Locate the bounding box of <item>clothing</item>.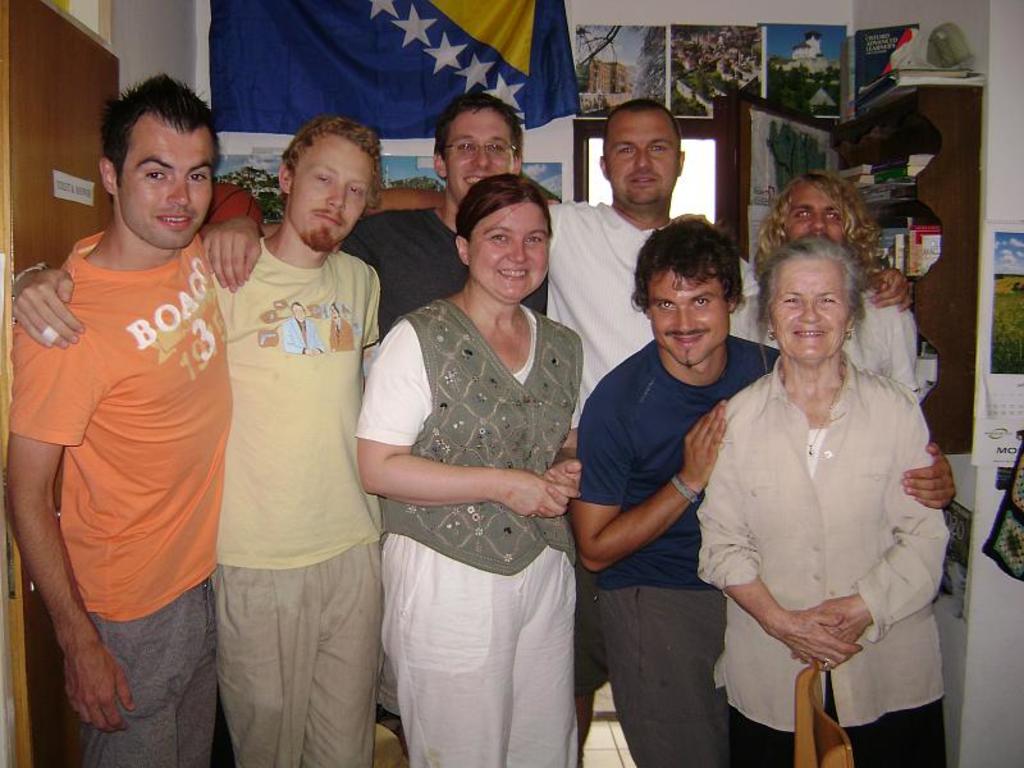
Bounding box: BBox(84, 580, 219, 764).
